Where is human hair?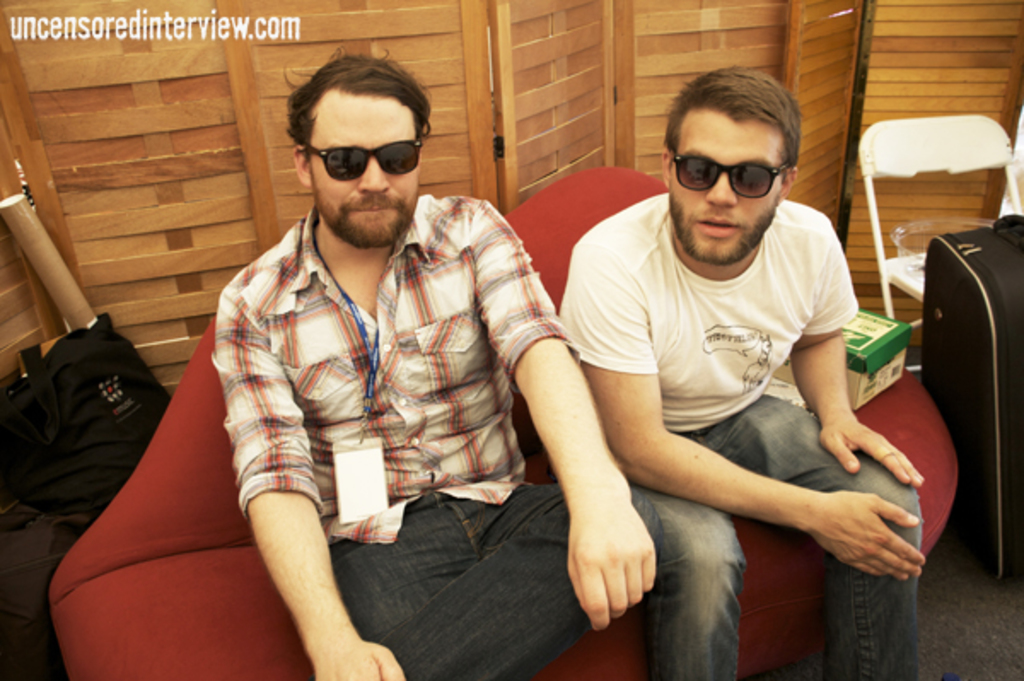
locate(285, 48, 430, 195).
